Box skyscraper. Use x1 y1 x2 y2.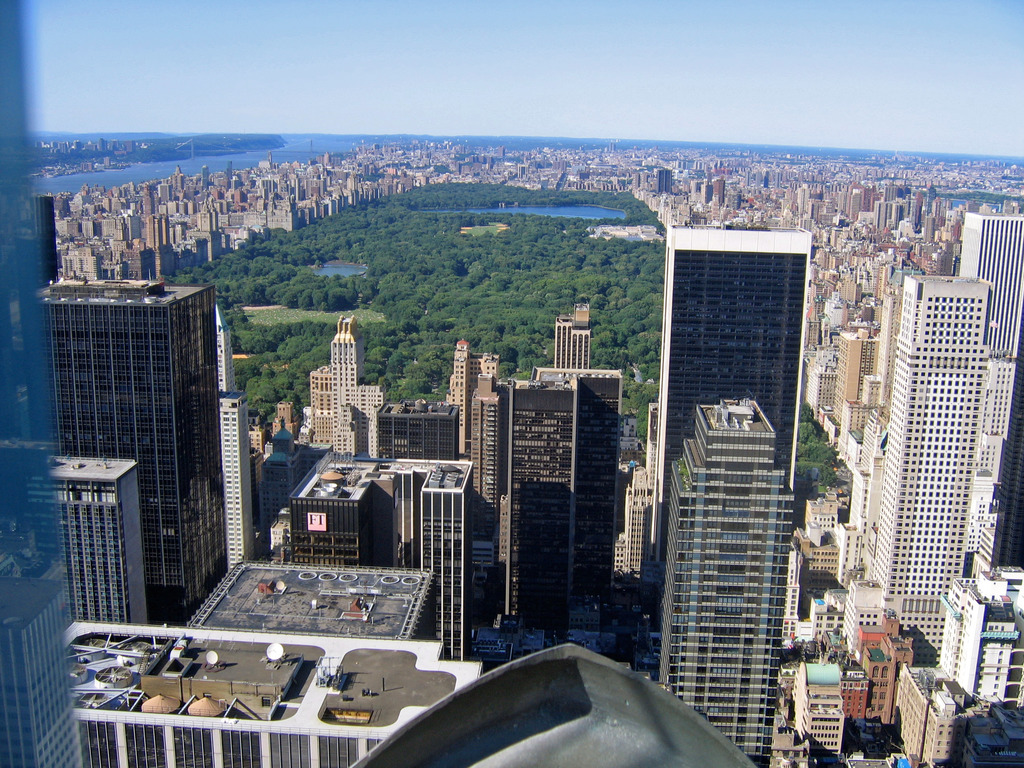
721 194 732 208.
